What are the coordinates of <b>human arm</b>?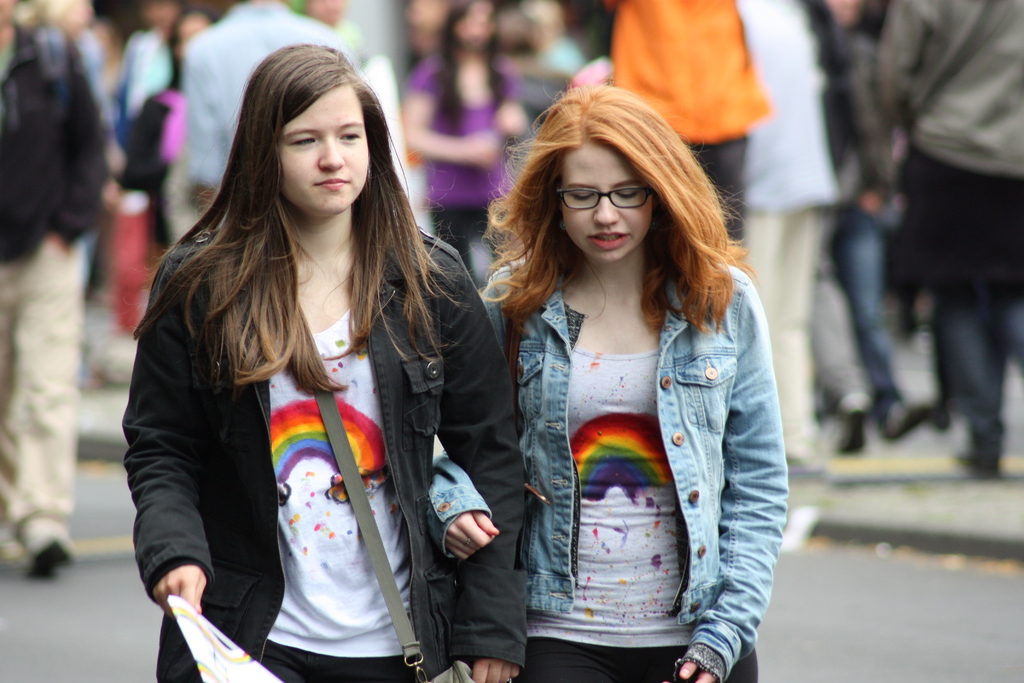
Rect(867, 0, 943, 119).
